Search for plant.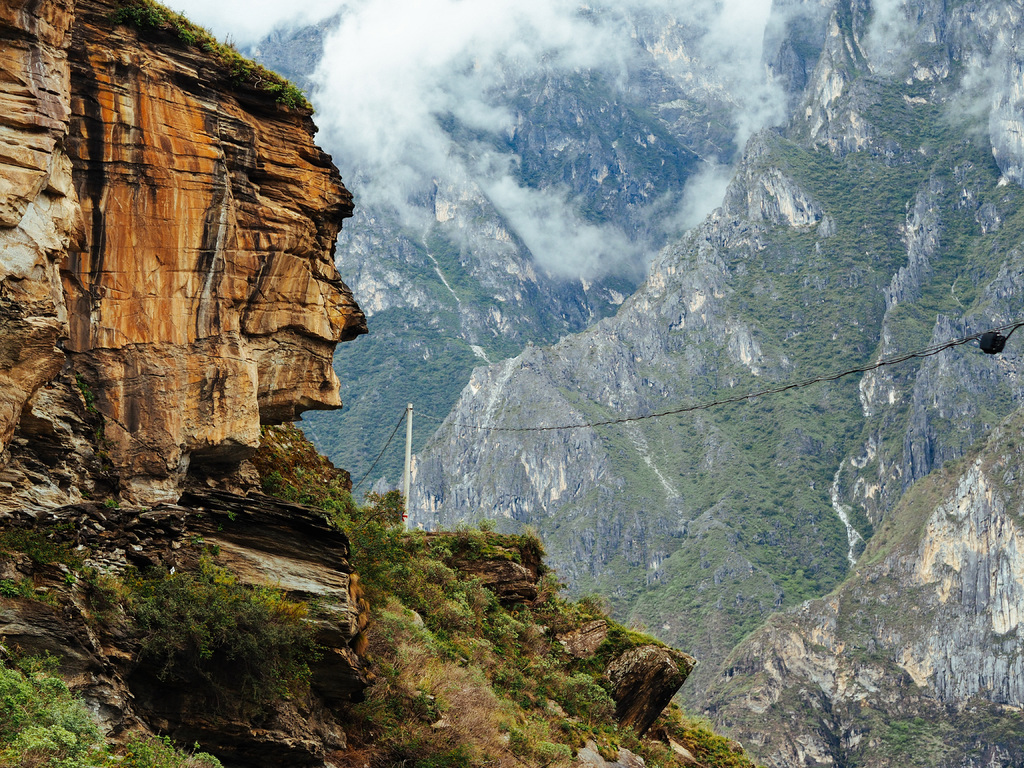
Found at 531,692,551,708.
